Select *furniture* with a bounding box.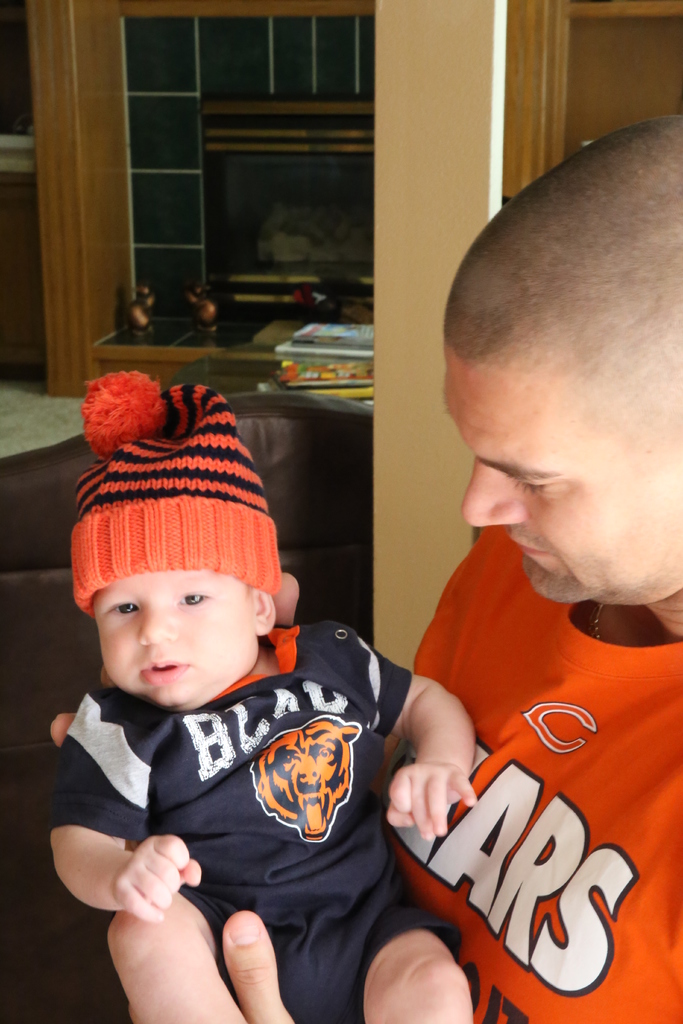
crop(26, 0, 375, 398).
